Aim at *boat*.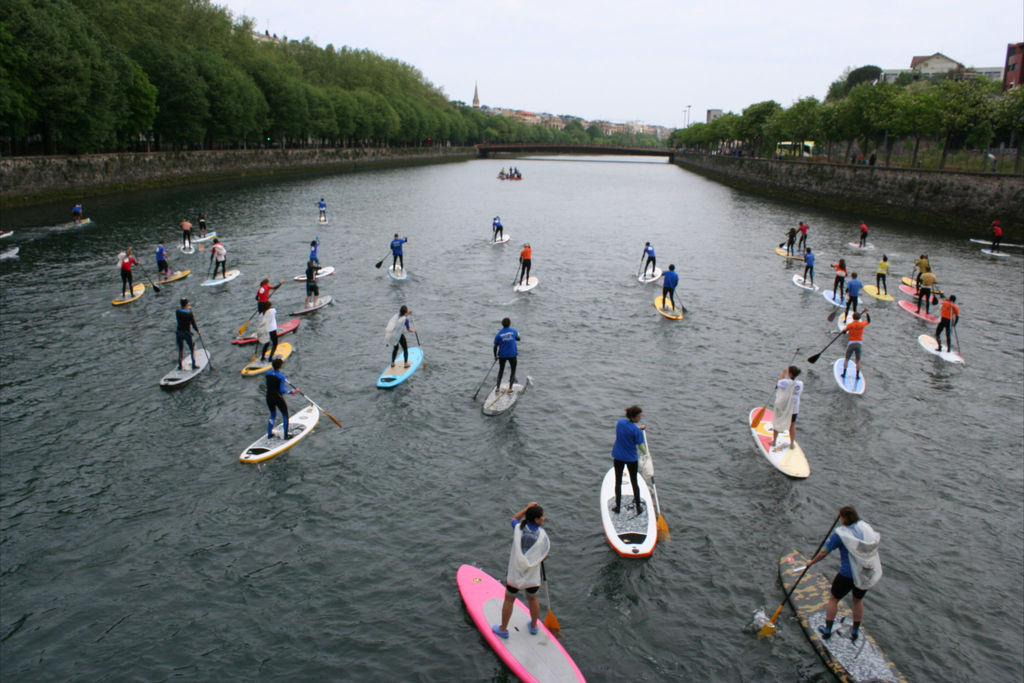
Aimed at box(782, 550, 909, 682).
